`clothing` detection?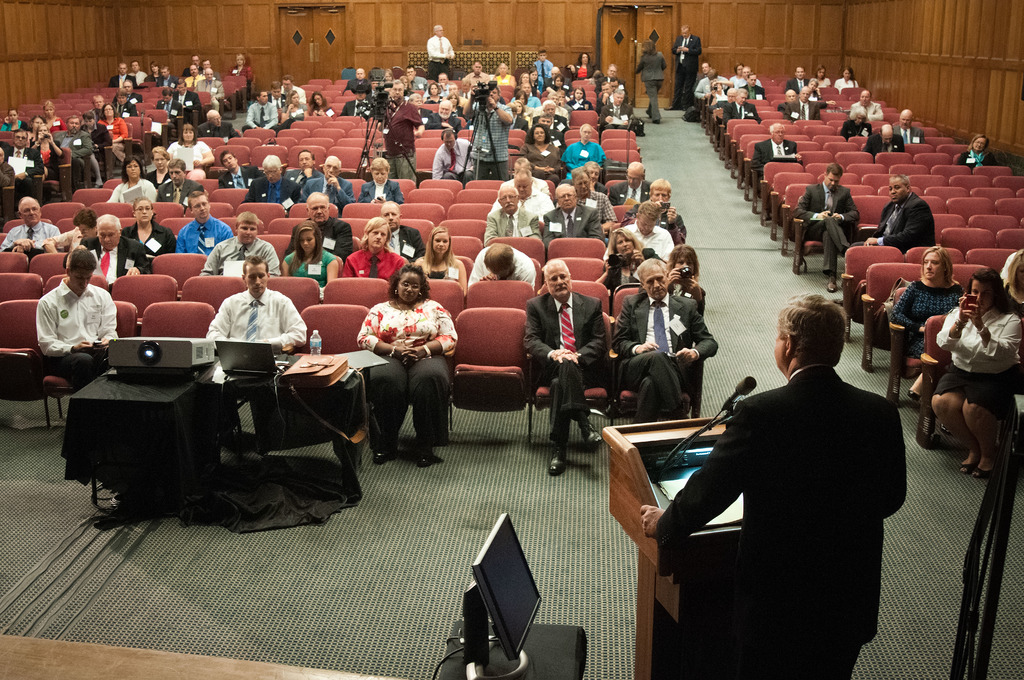
[721,102,756,121]
